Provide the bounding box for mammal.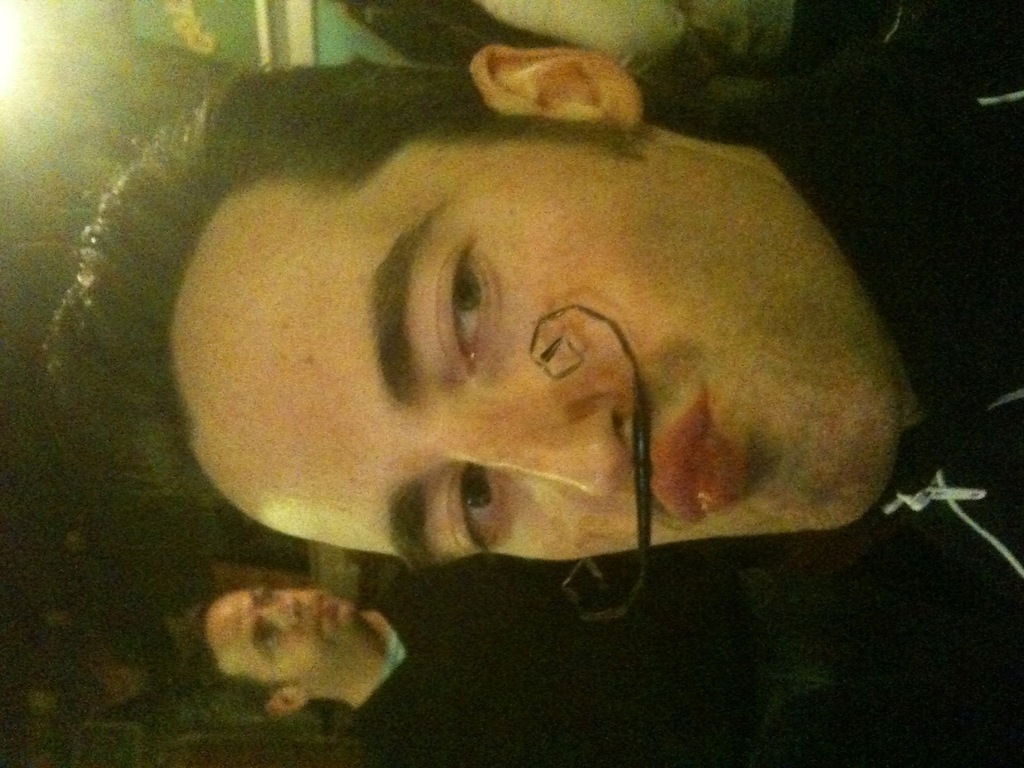
115, 26, 919, 664.
